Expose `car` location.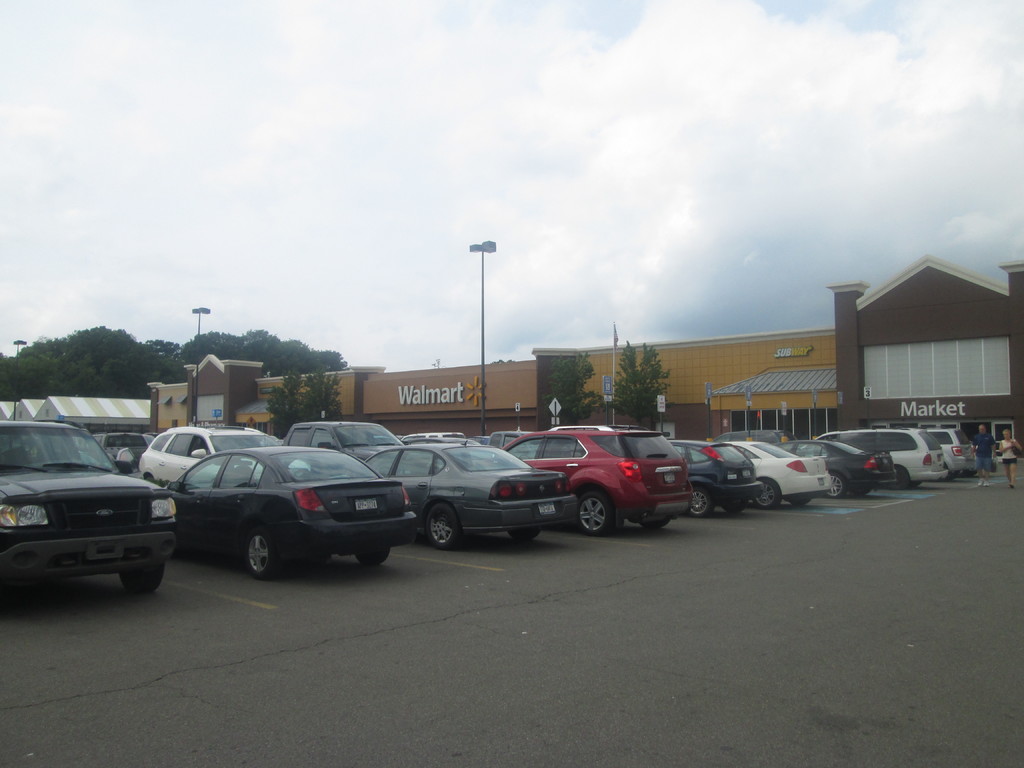
Exposed at (x1=664, y1=435, x2=764, y2=520).
